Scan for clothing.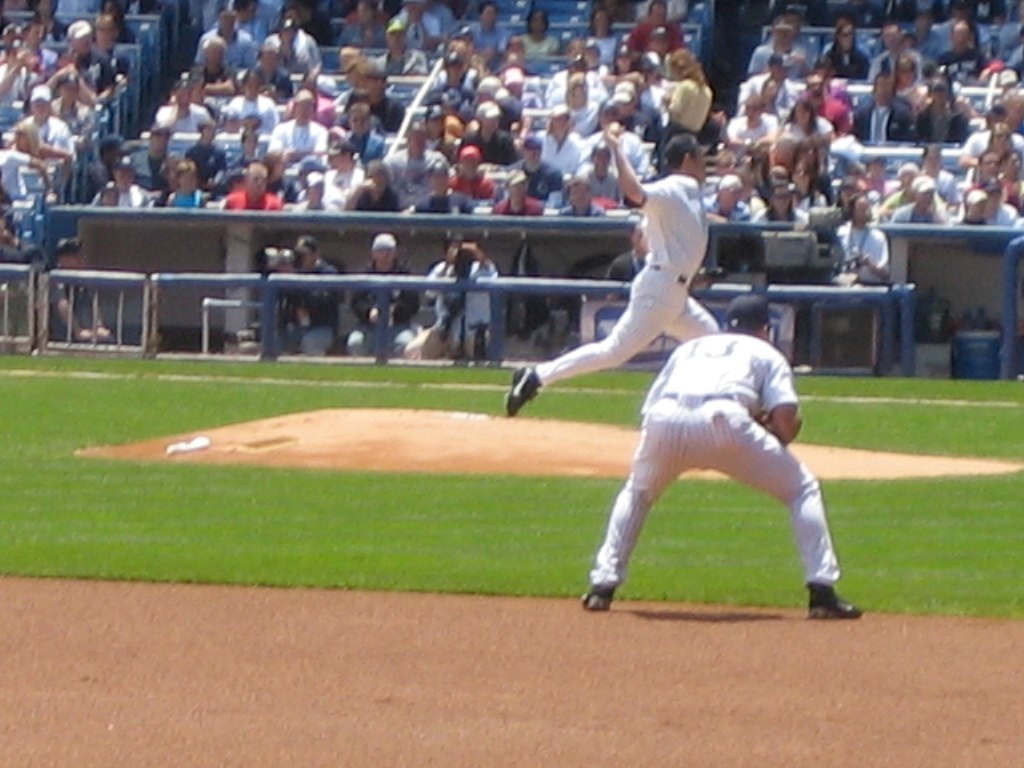
Scan result: region(548, 131, 579, 179).
